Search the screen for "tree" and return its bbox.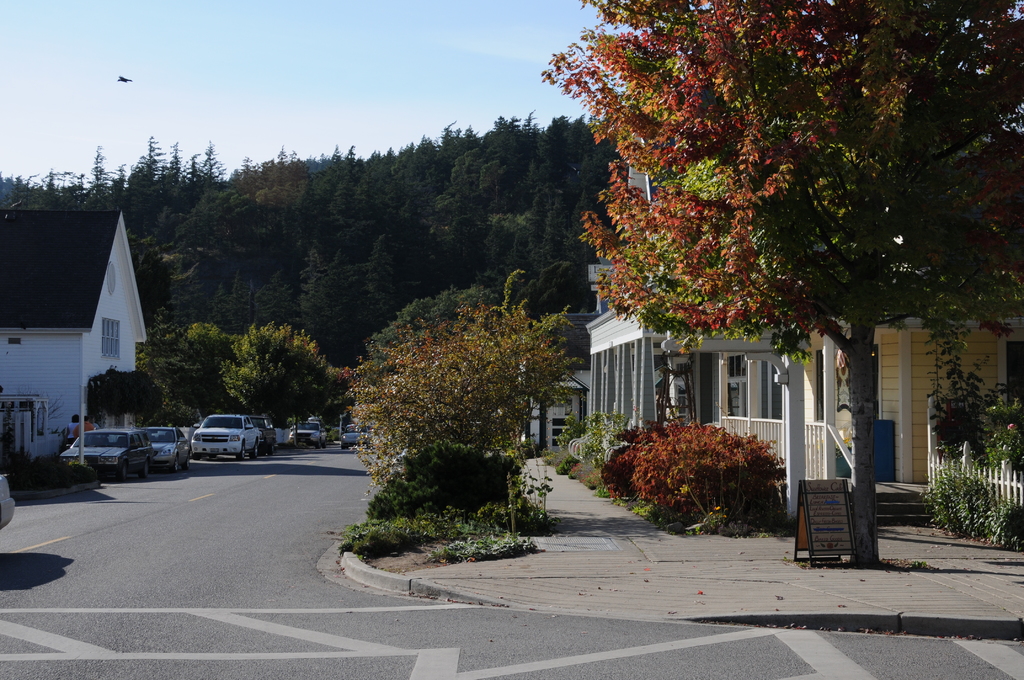
Found: [left=368, top=291, right=498, bottom=361].
